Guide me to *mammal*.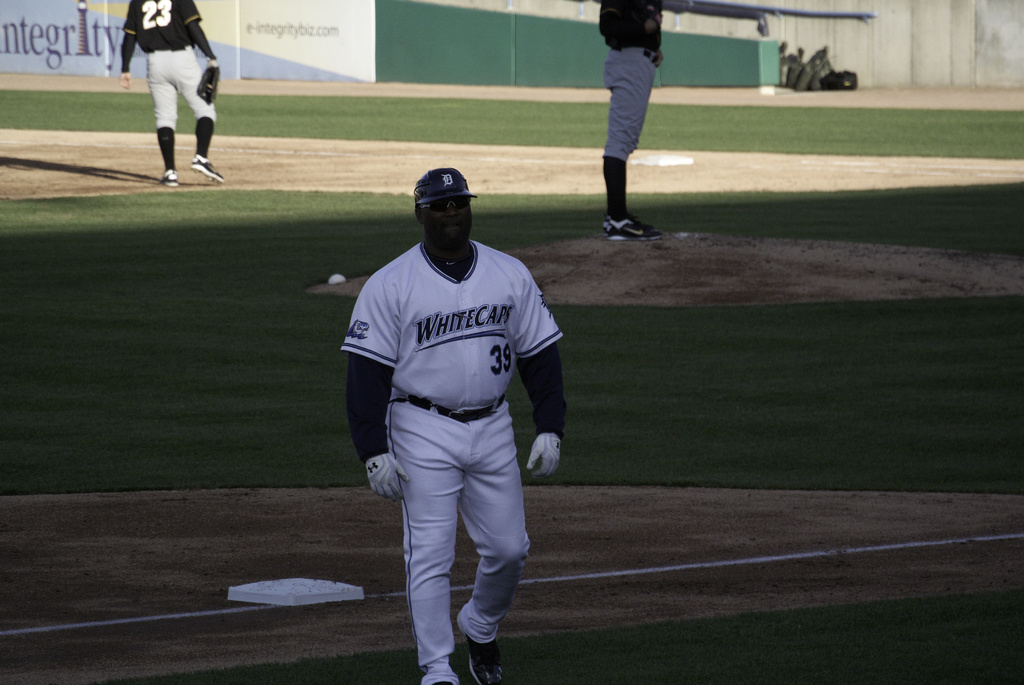
Guidance: 113:0:223:186.
